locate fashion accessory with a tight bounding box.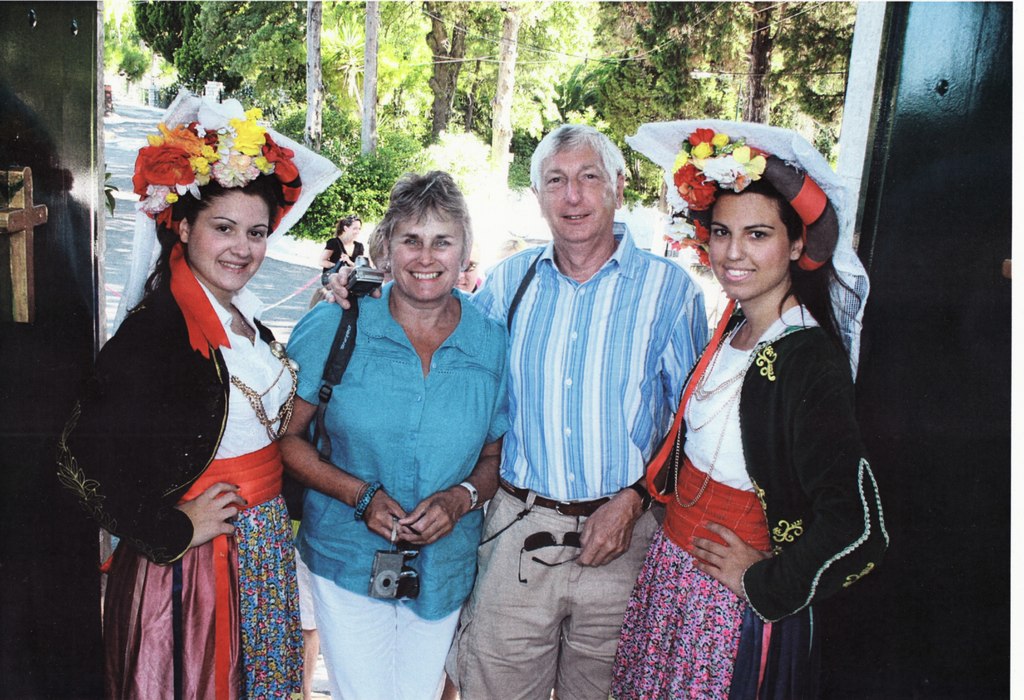
623/119/867/378.
